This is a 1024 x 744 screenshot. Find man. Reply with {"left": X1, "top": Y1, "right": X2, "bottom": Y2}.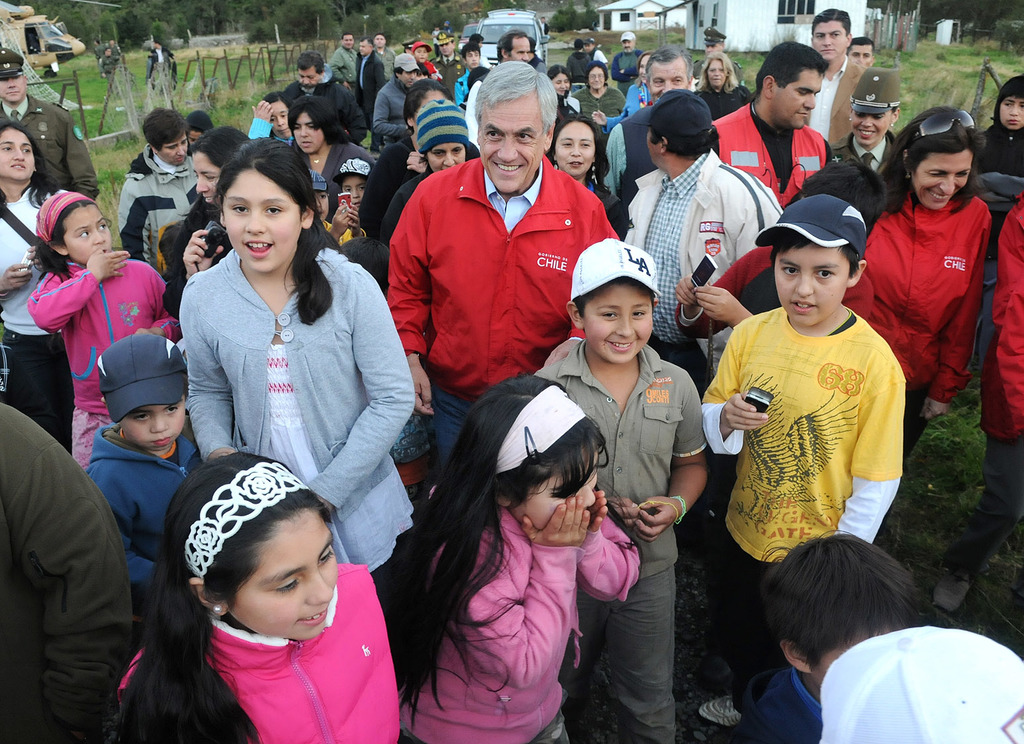
{"left": 624, "top": 89, "right": 795, "bottom": 389}.
